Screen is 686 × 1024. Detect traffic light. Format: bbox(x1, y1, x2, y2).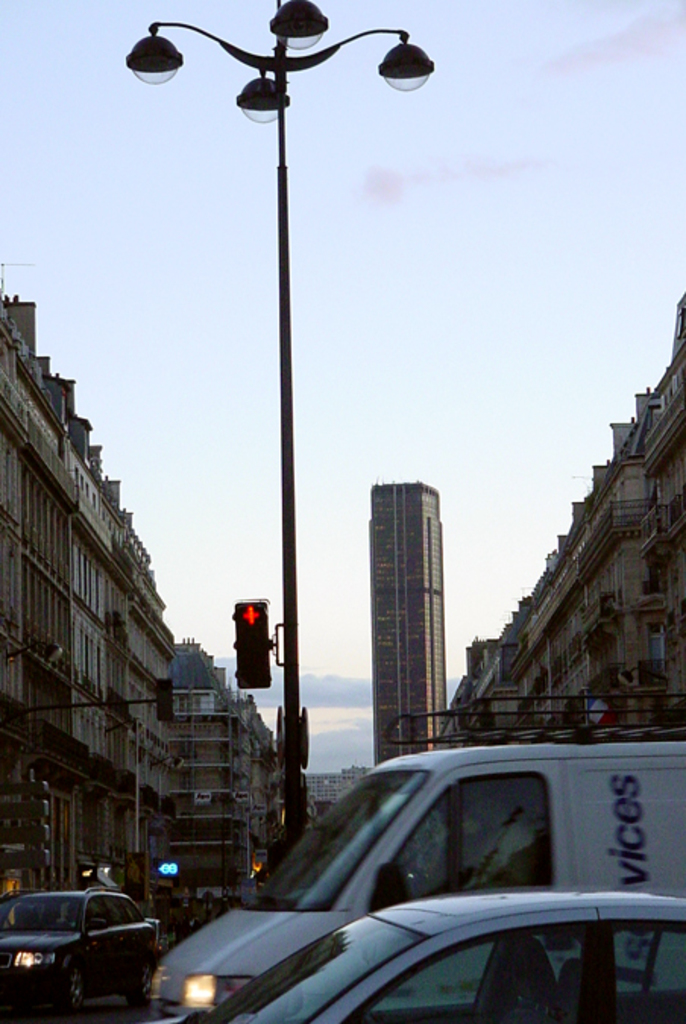
bbox(153, 678, 178, 724).
